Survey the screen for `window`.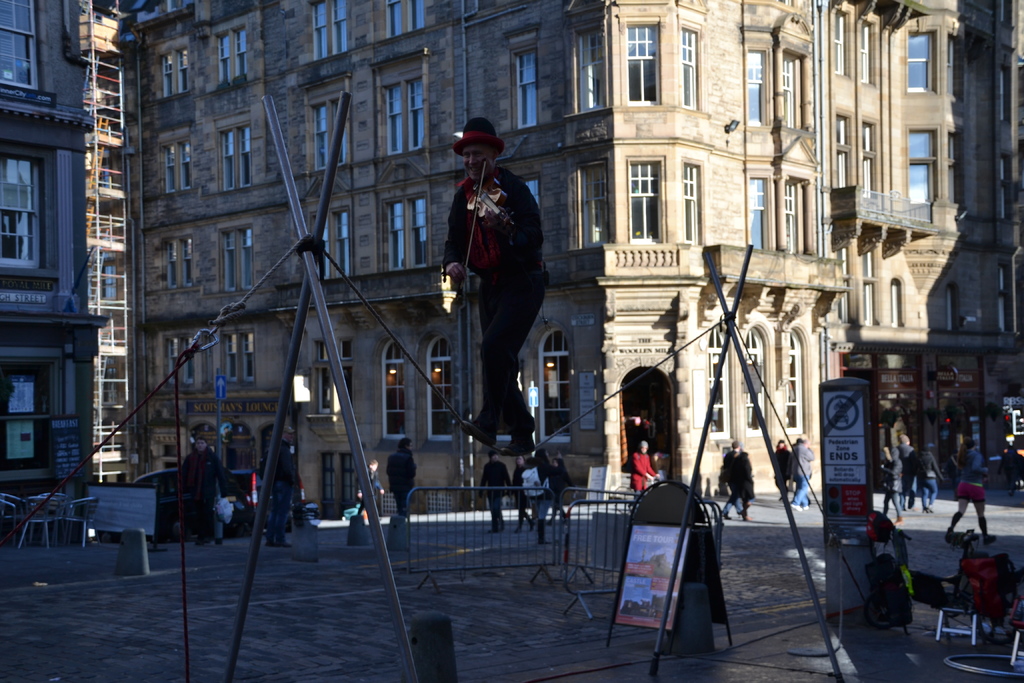
Survey found: [162, 131, 192, 193].
